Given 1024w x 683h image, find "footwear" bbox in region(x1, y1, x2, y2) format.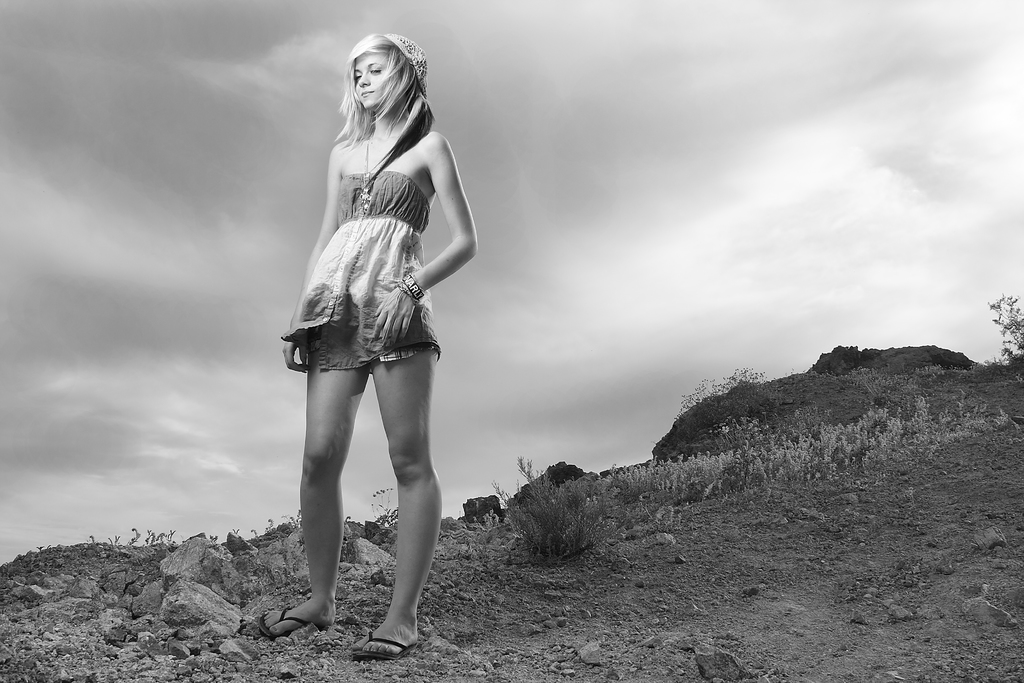
region(347, 629, 417, 662).
